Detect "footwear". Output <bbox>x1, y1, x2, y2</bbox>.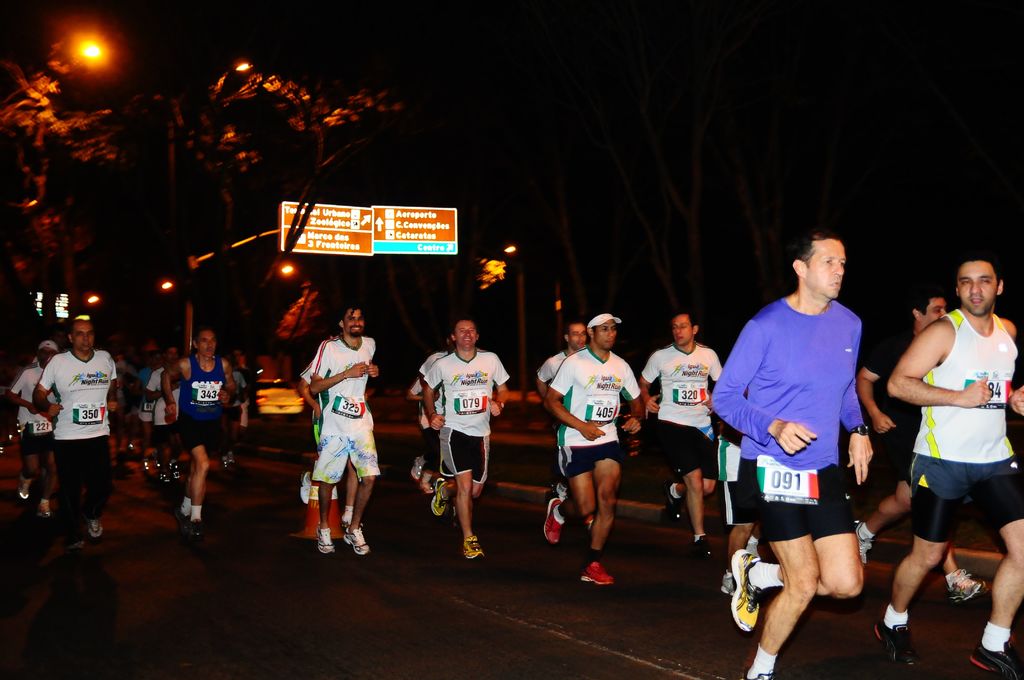
<bbox>90, 517, 102, 538</bbox>.
